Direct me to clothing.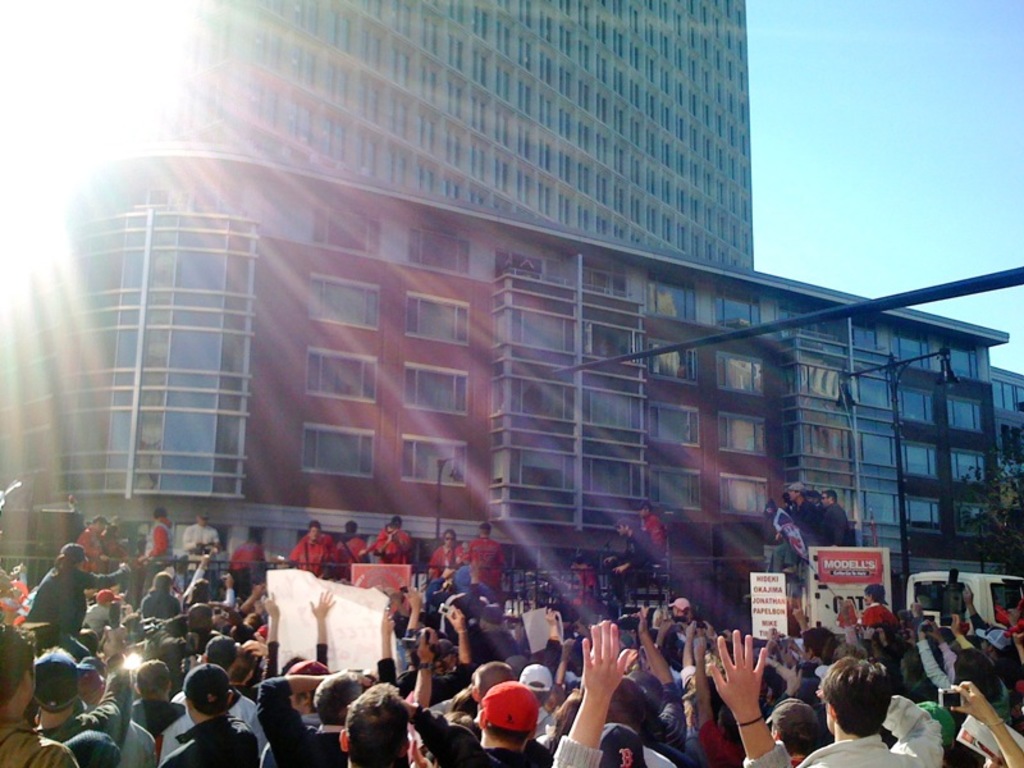
Direction: 159 721 256 767.
